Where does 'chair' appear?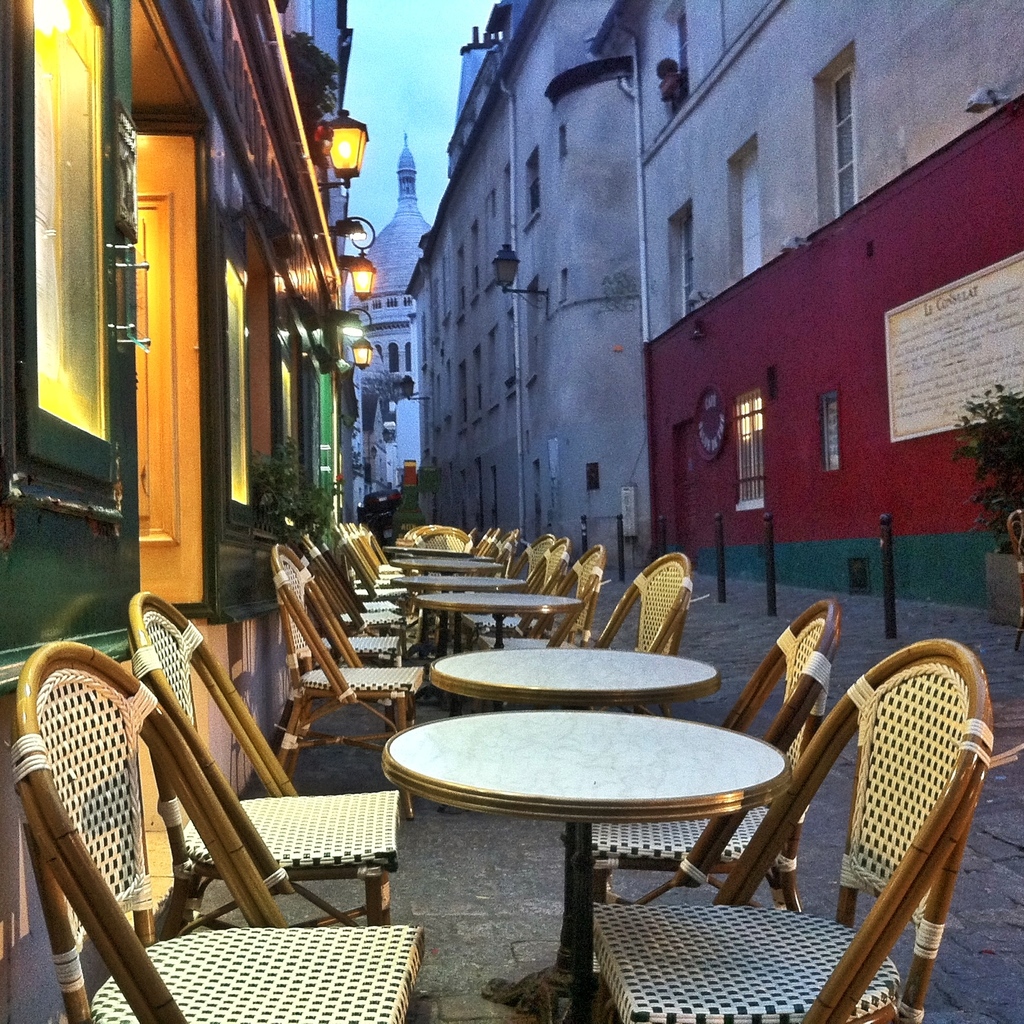
Appears at box(269, 550, 427, 813).
